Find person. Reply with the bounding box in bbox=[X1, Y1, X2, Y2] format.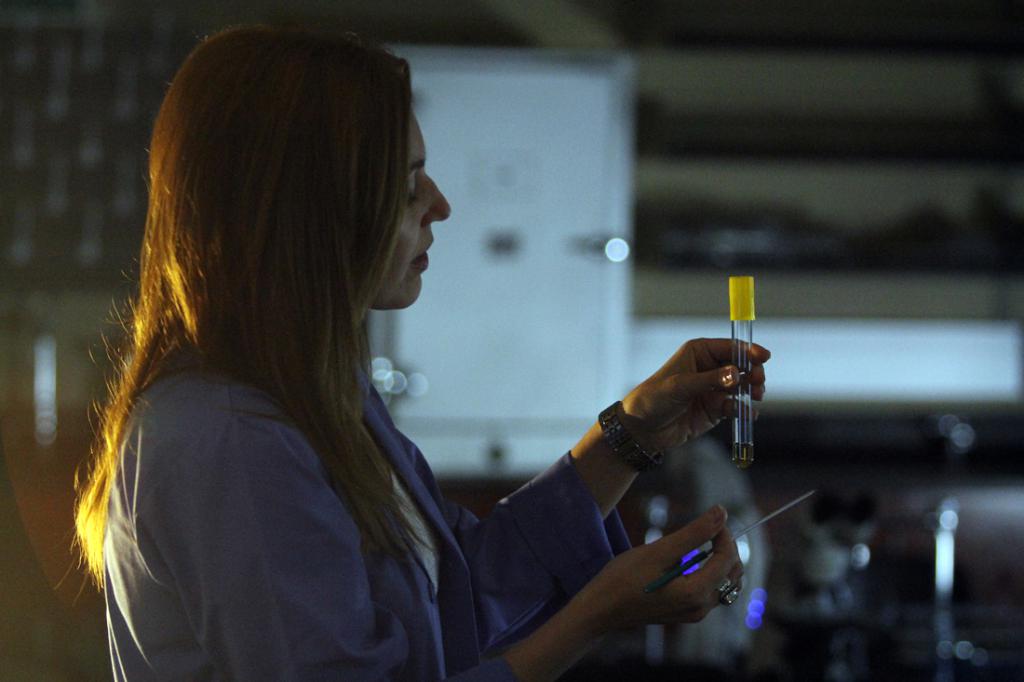
bbox=[42, 114, 776, 665].
